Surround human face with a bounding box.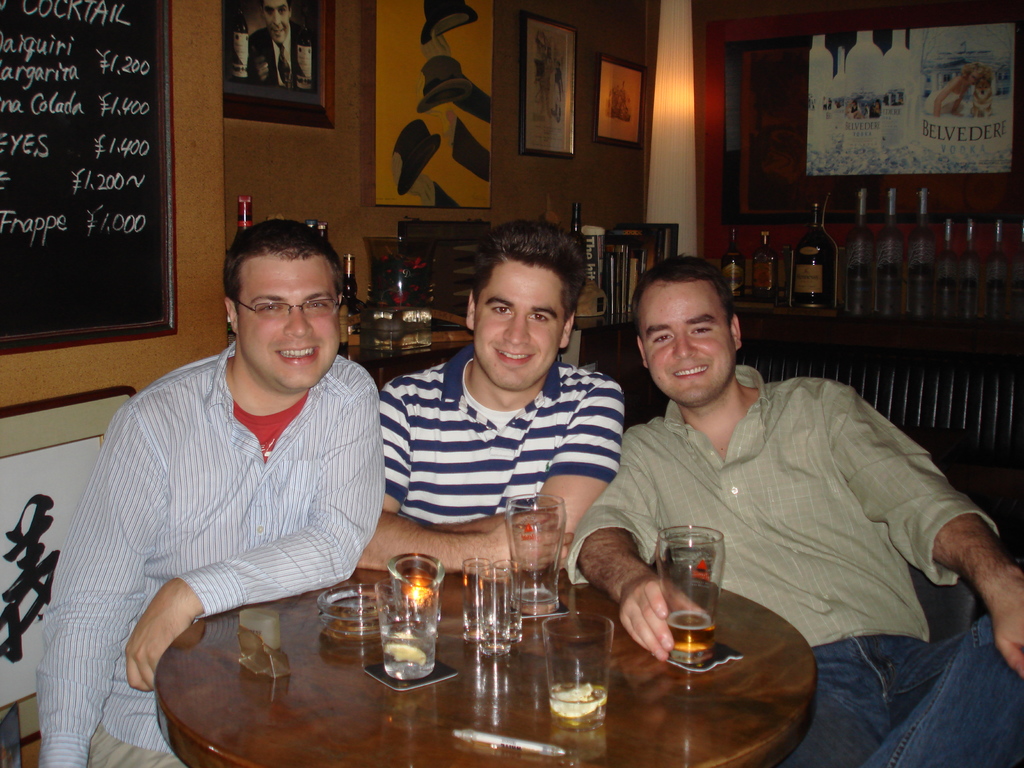
pyautogui.locateOnScreen(641, 284, 737, 408).
